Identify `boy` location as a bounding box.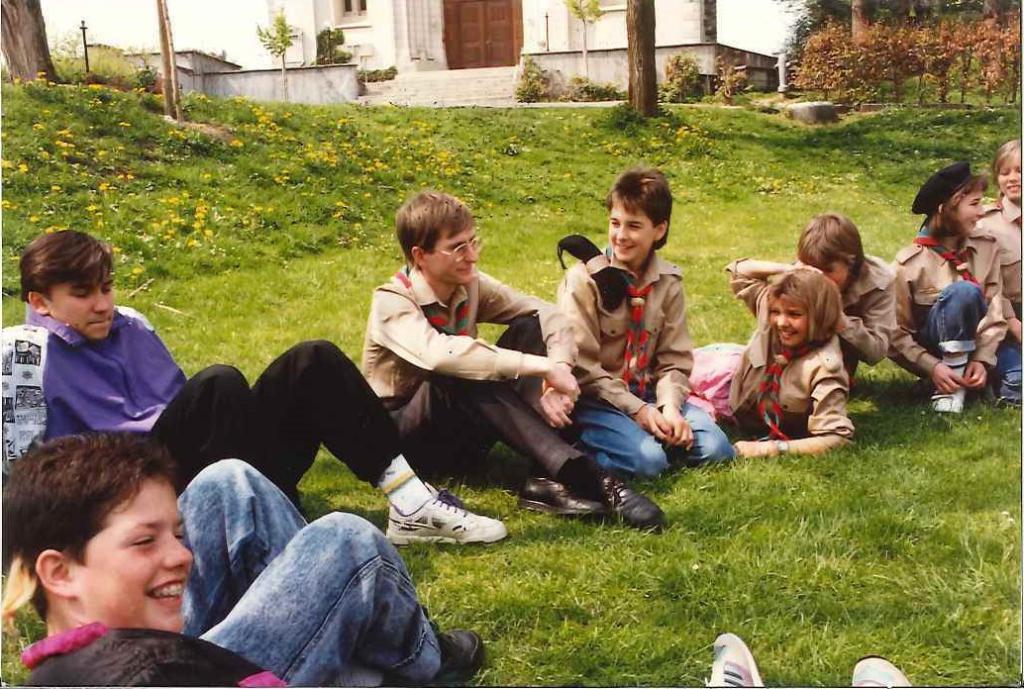
(left=0, top=437, right=909, bottom=688).
